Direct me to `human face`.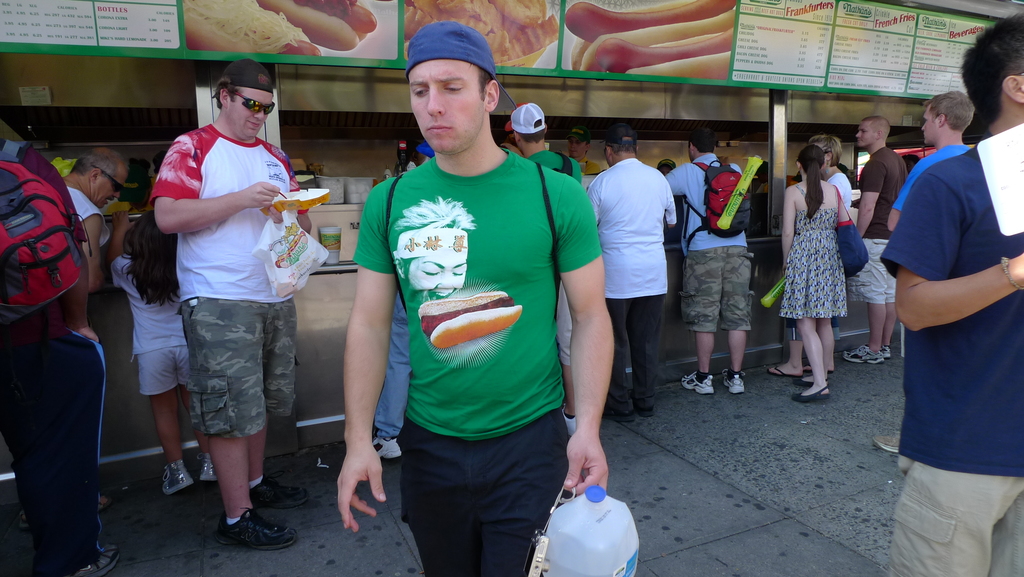
Direction: (x1=406, y1=60, x2=483, y2=157).
